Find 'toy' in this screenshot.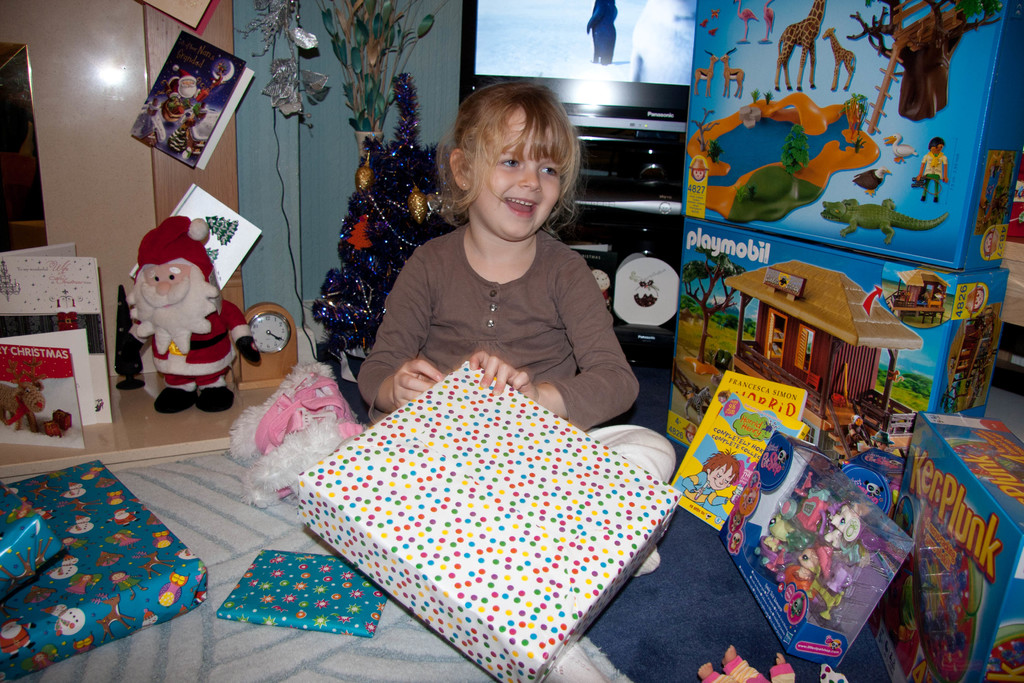
The bounding box for 'toy' is l=122, t=211, r=257, b=427.
